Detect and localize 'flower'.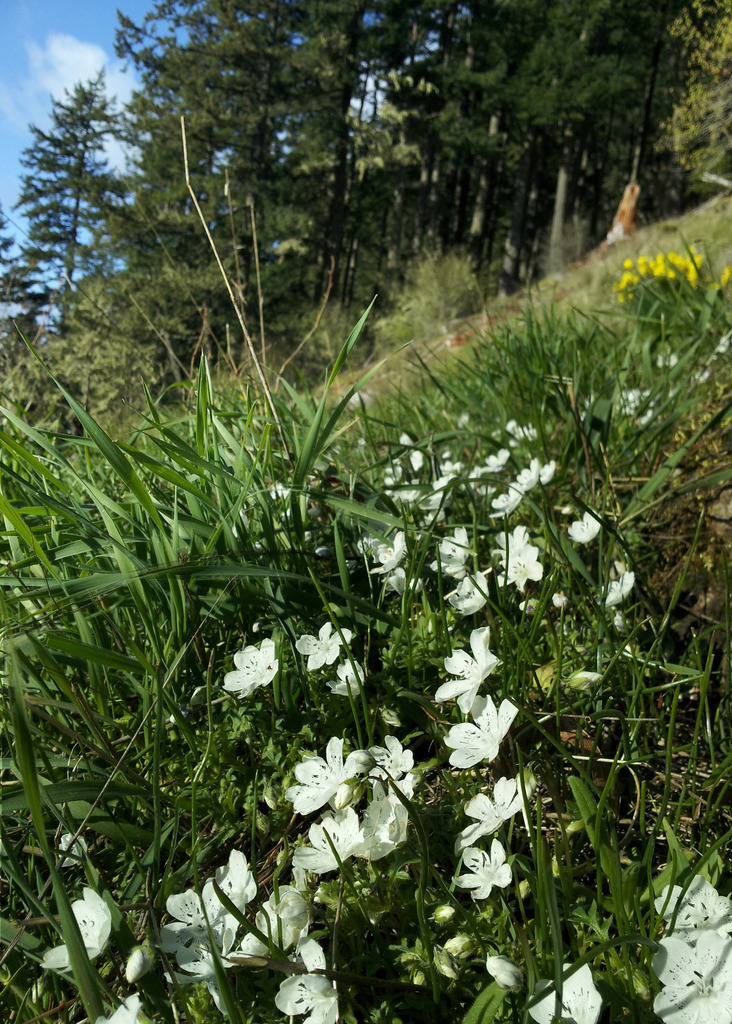
Localized at <region>446, 571, 492, 620</region>.
